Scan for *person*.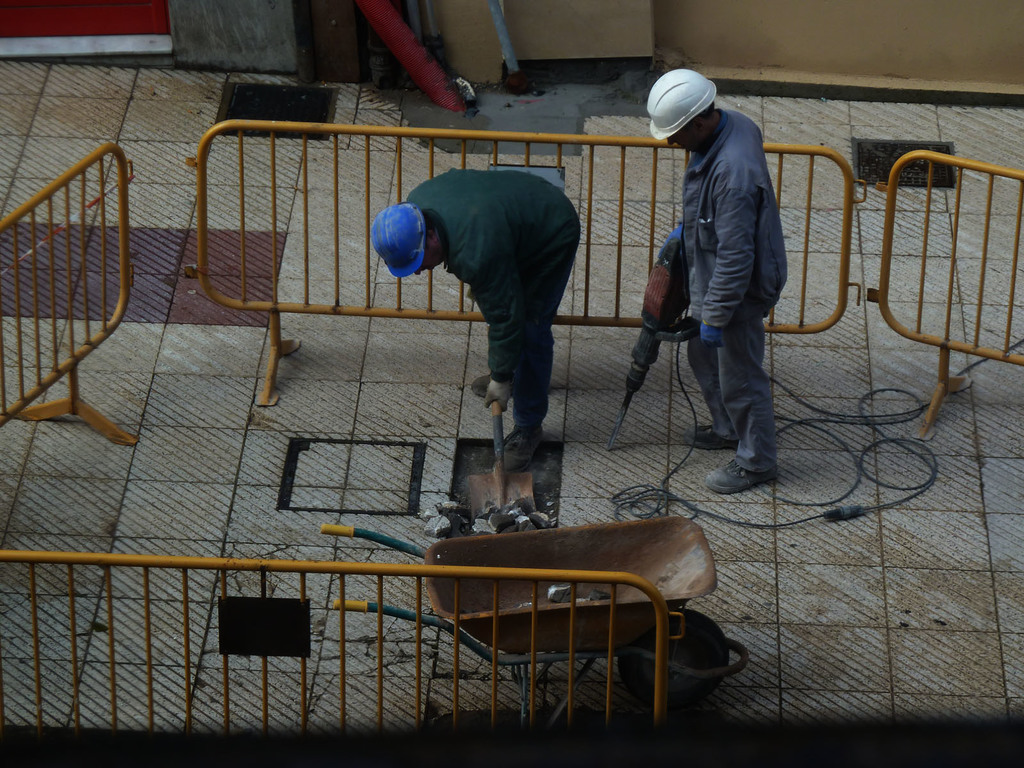
Scan result: (647,63,786,493).
